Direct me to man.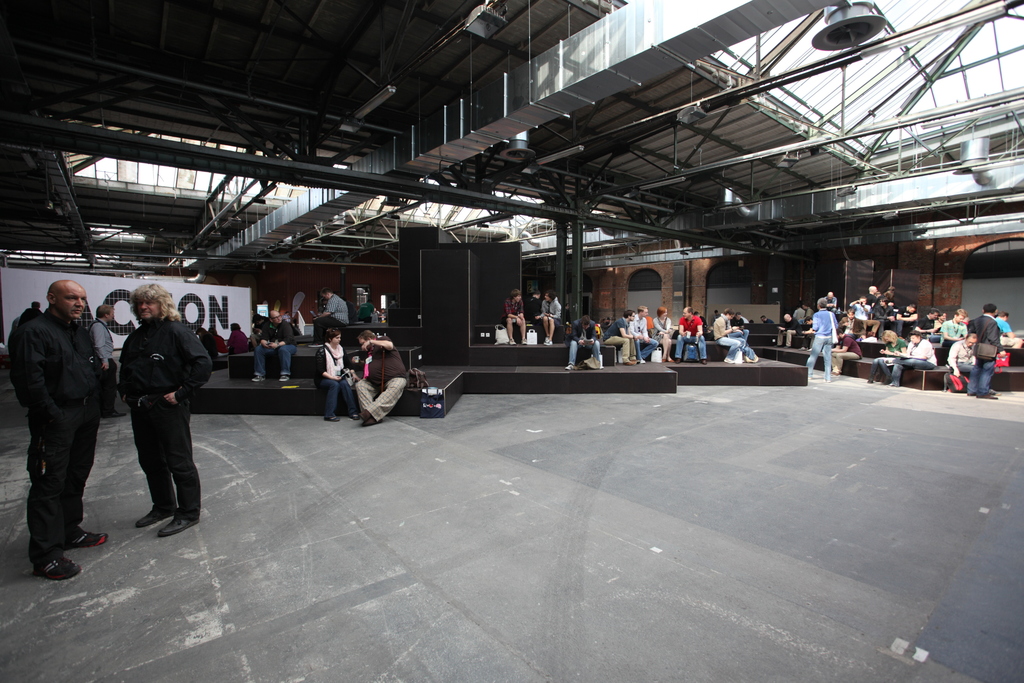
Direction: <bbox>948, 329, 997, 391</bbox>.
